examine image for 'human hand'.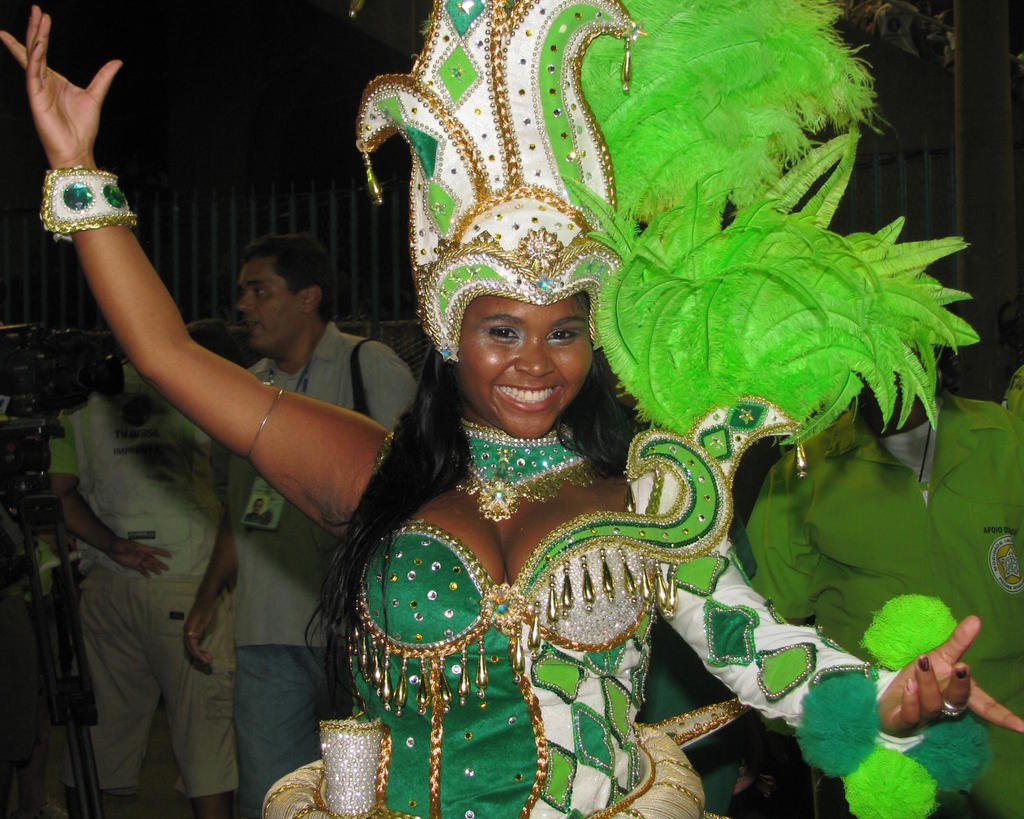
Examination result: [180,597,216,671].
